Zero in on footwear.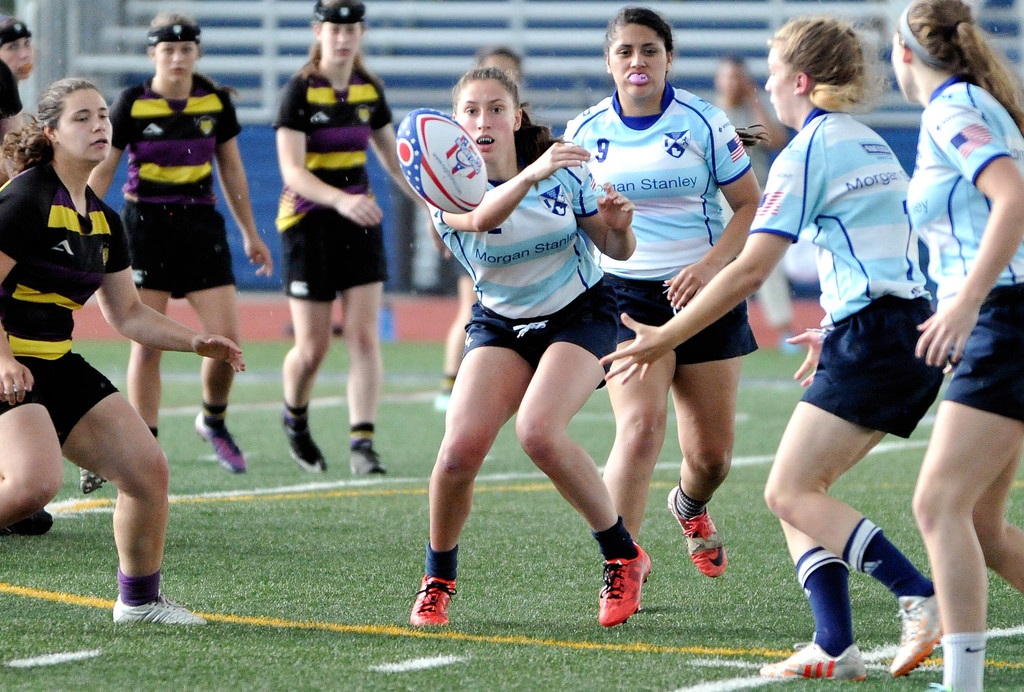
Zeroed in: left=765, top=629, right=868, bottom=679.
